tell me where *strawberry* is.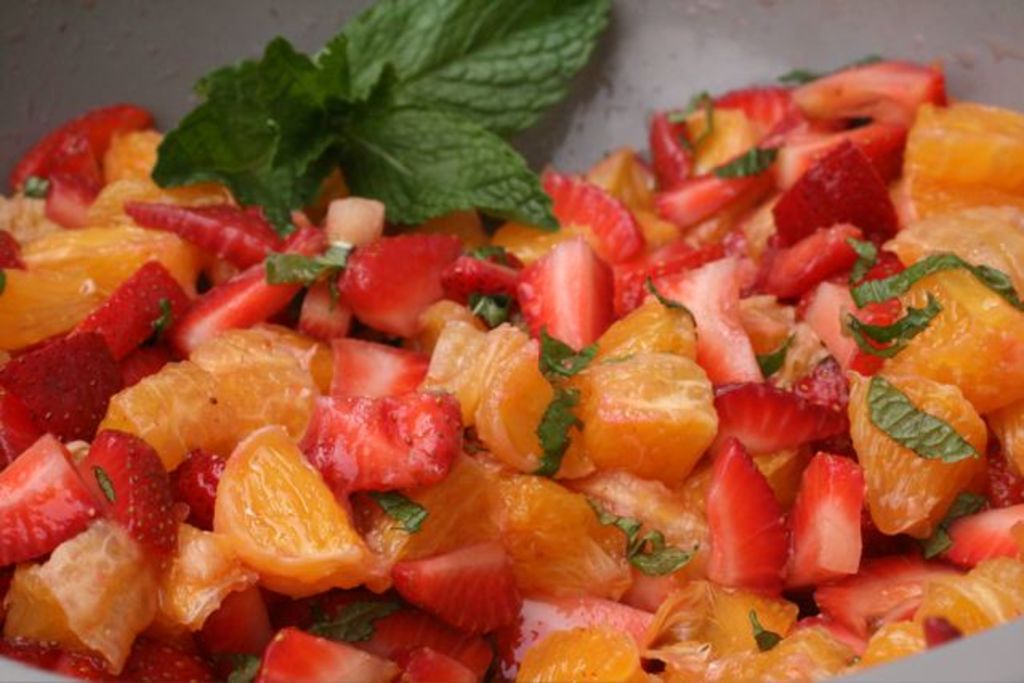
*strawberry* is at [left=322, top=333, right=436, bottom=399].
